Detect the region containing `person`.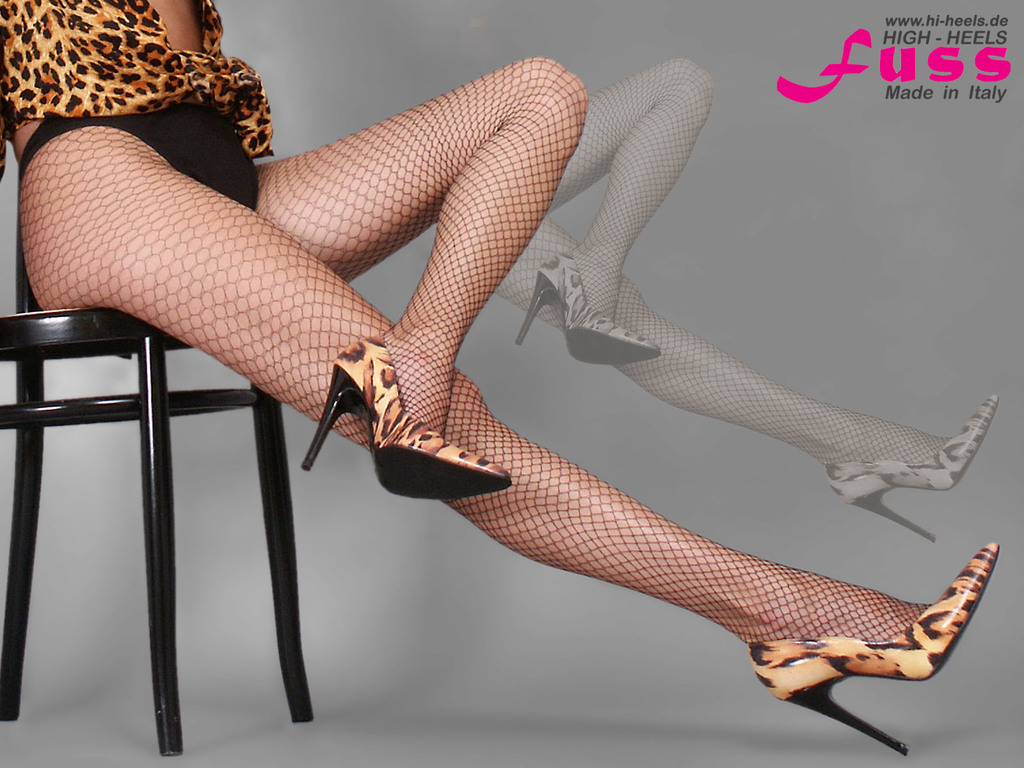
(490, 63, 1003, 541).
